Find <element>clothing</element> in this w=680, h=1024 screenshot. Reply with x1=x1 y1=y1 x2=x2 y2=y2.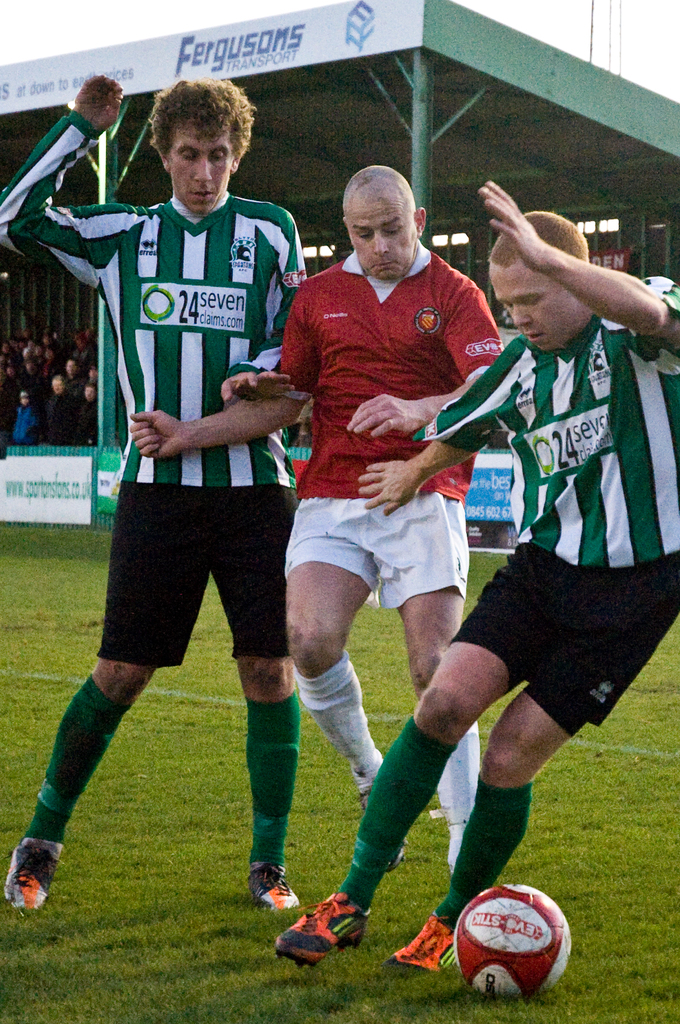
x1=1 y1=111 x2=328 y2=648.
